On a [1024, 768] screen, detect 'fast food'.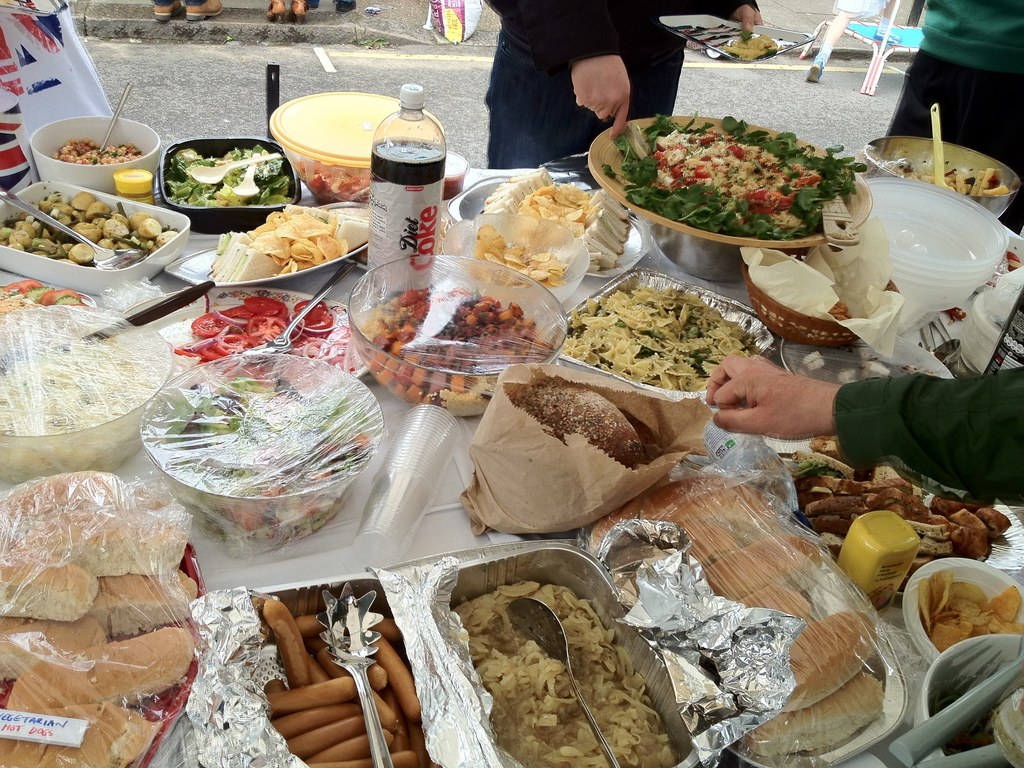
left=773, top=611, right=878, bottom=709.
